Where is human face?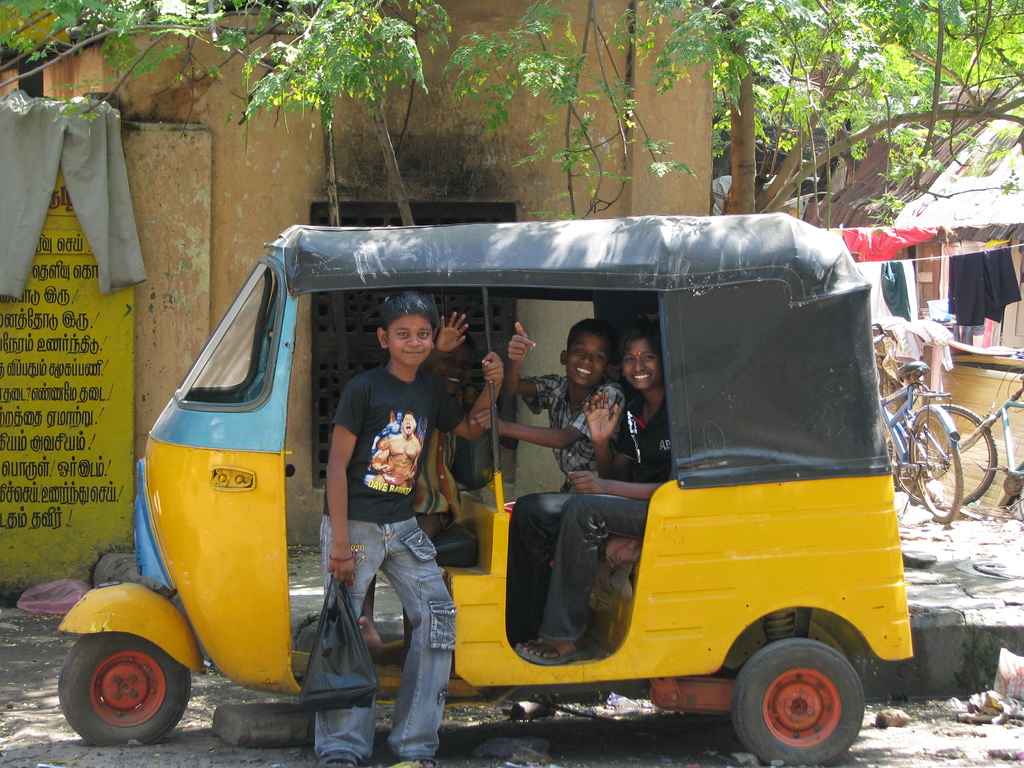
{"left": 573, "top": 330, "right": 607, "bottom": 384}.
